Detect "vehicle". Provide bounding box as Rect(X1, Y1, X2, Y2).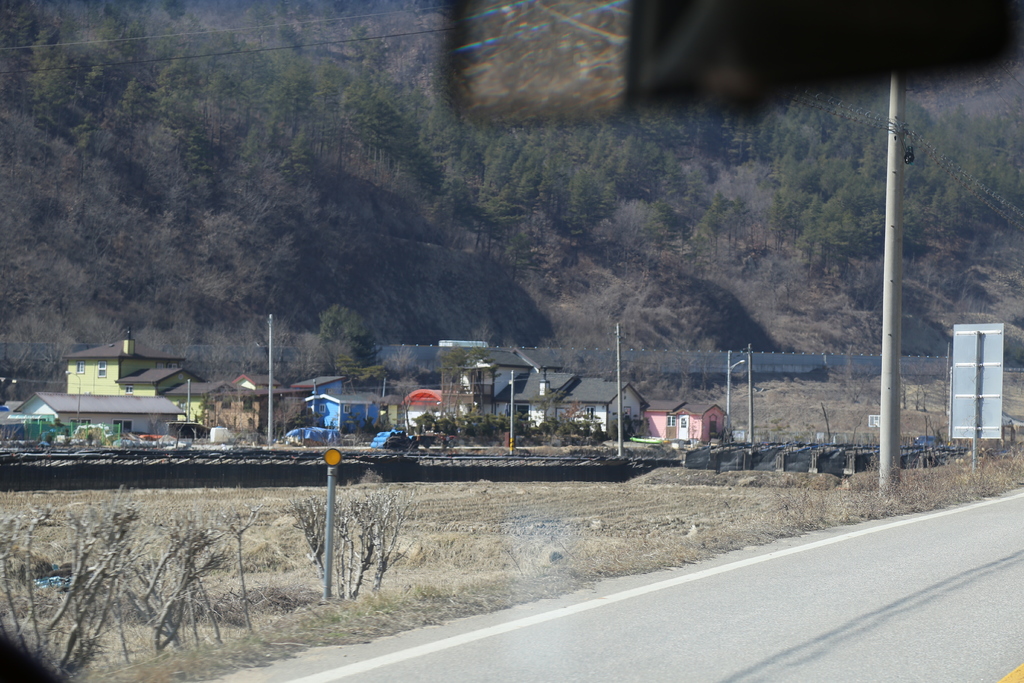
Rect(163, 417, 216, 443).
